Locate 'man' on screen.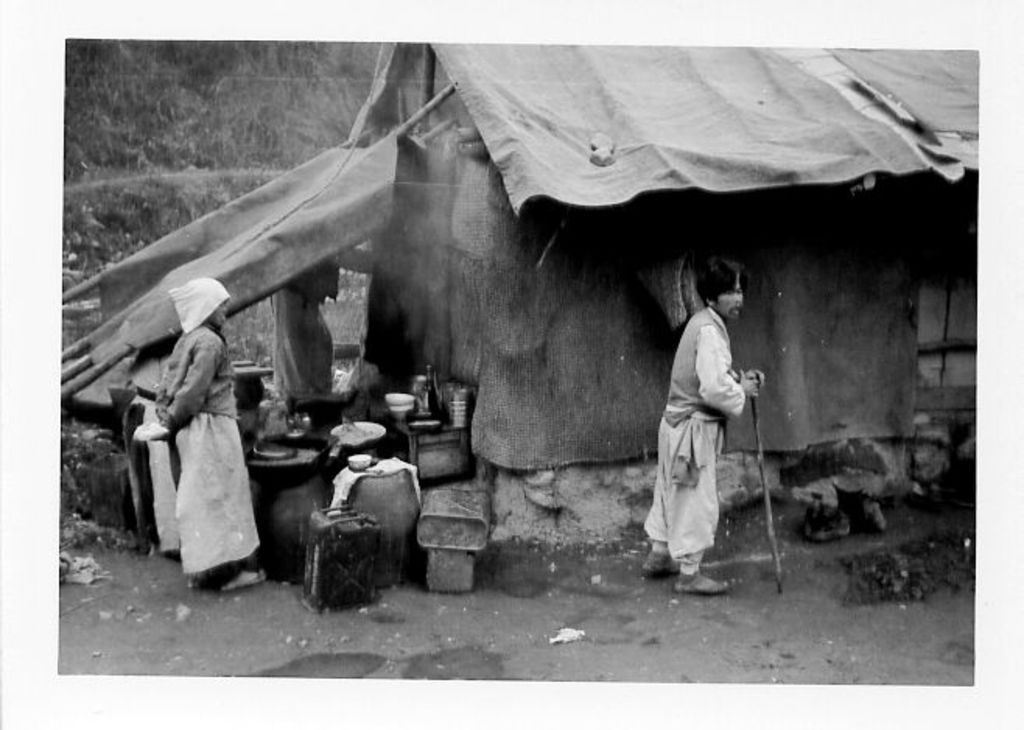
On screen at [657, 271, 772, 601].
